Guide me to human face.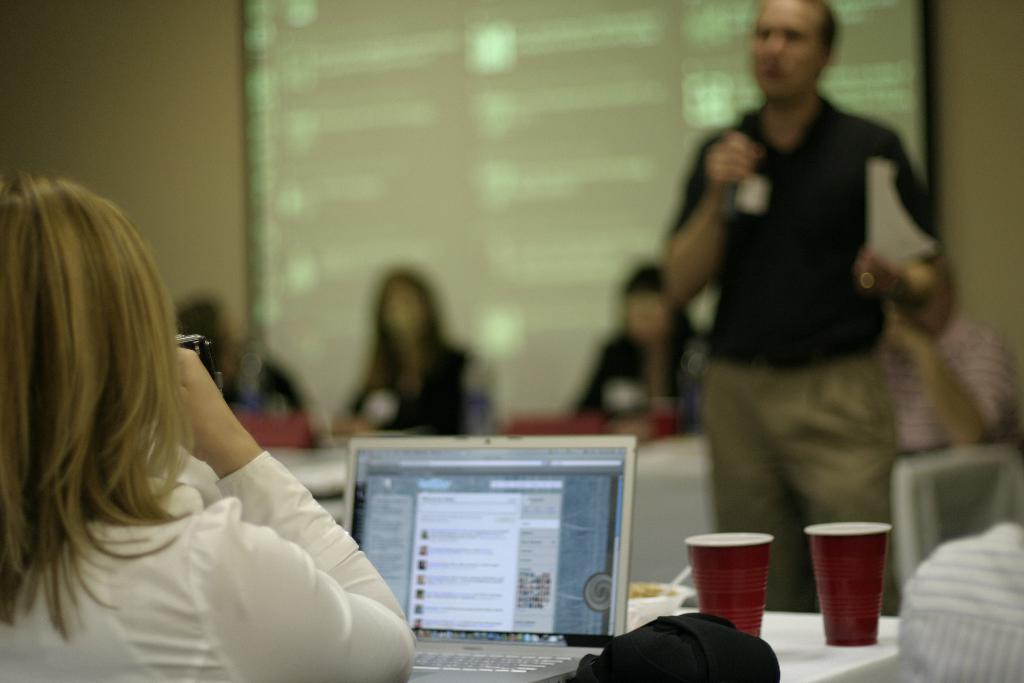
Guidance: 748, 0, 829, 98.
